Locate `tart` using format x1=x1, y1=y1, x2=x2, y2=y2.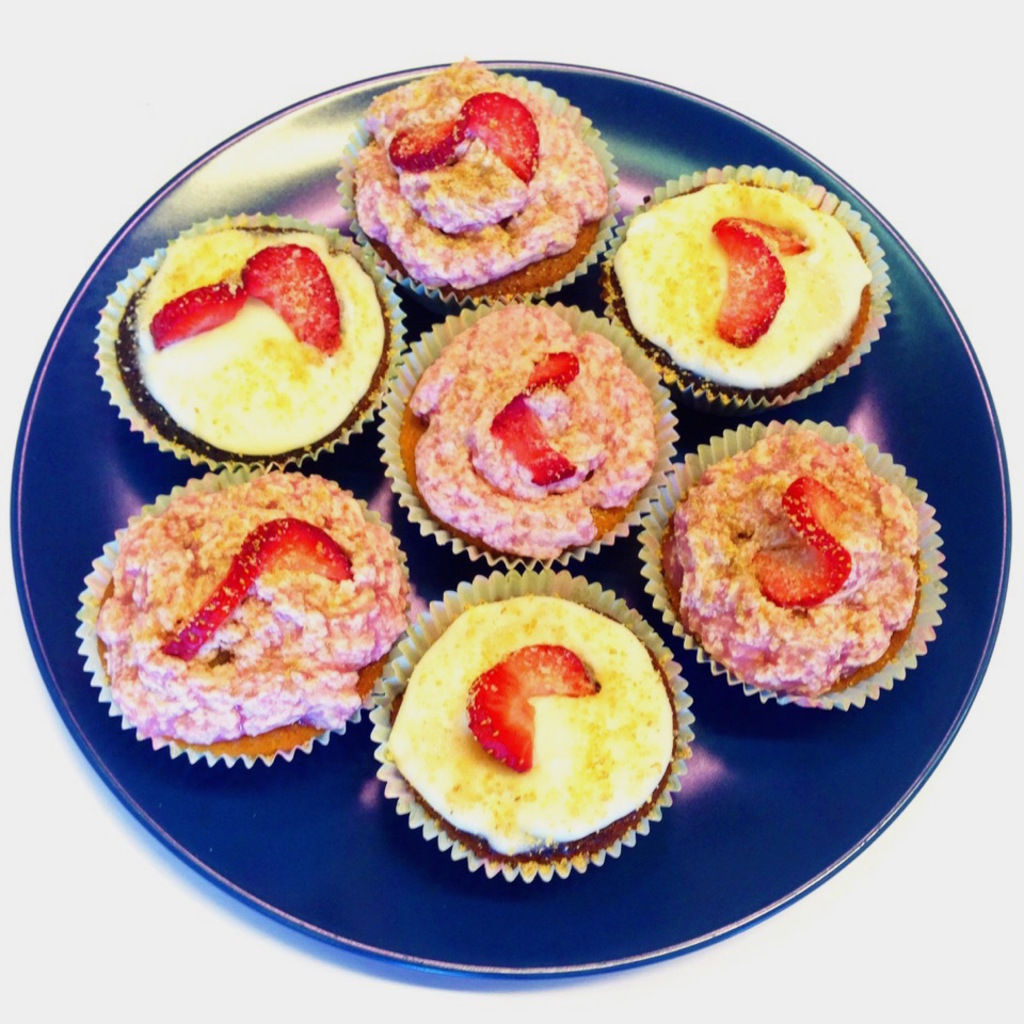
x1=605, y1=162, x2=885, y2=405.
